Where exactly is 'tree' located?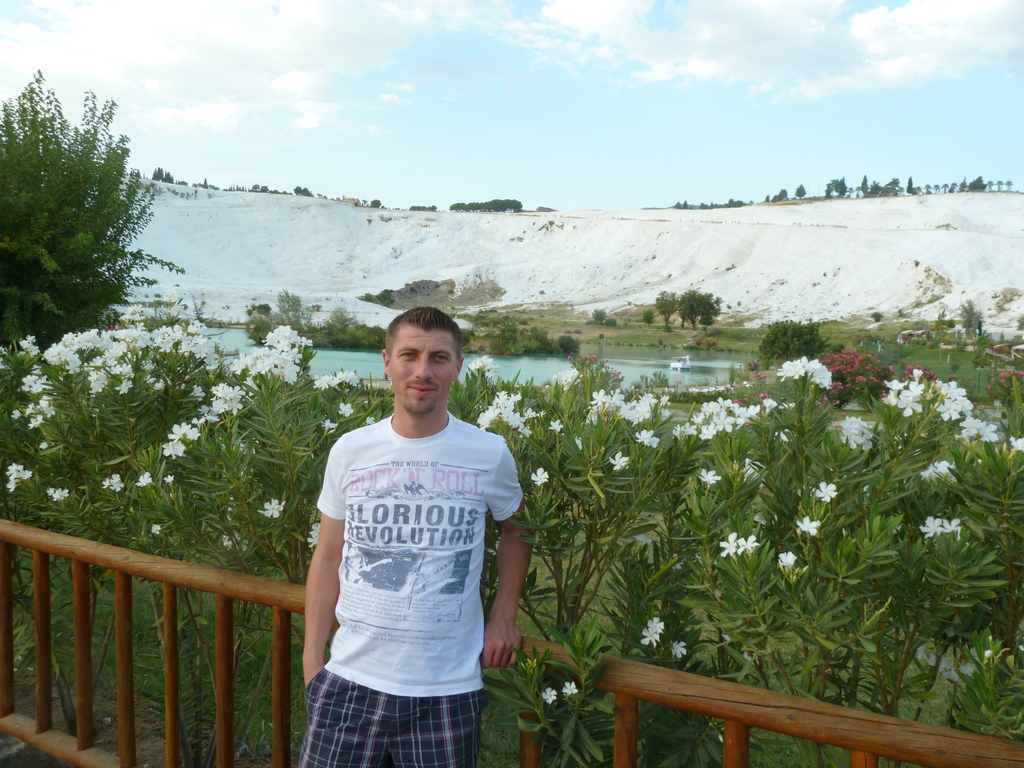
Its bounding box is x1=674 y1=287 x2=721 y2=327.
